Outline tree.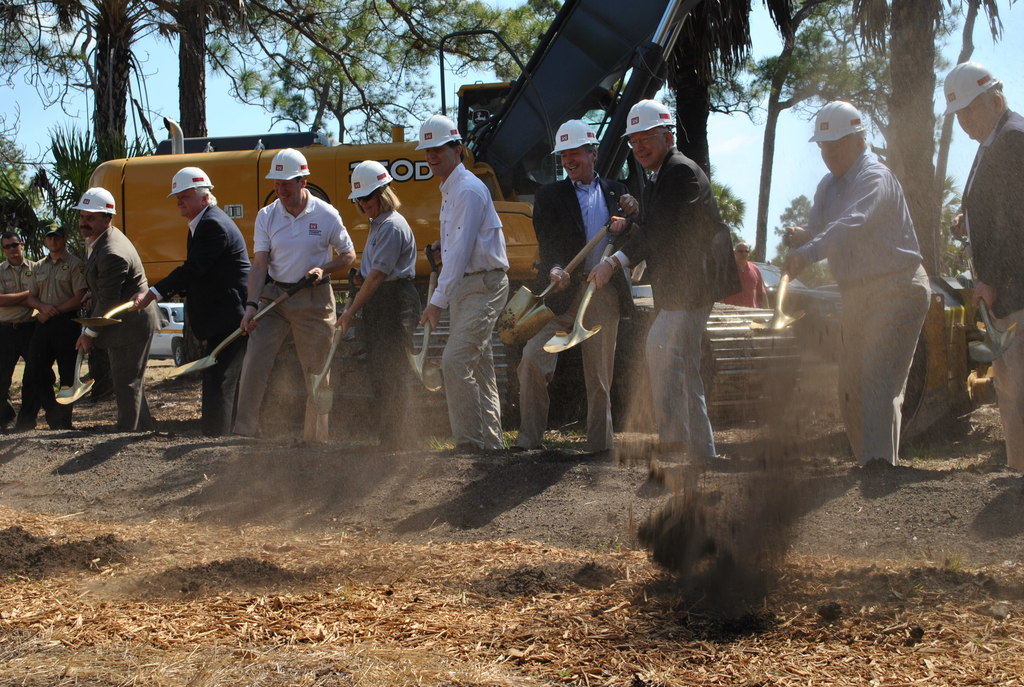
Outline: pyautogui.locateOnScreen(936, 171, 976, 283).
